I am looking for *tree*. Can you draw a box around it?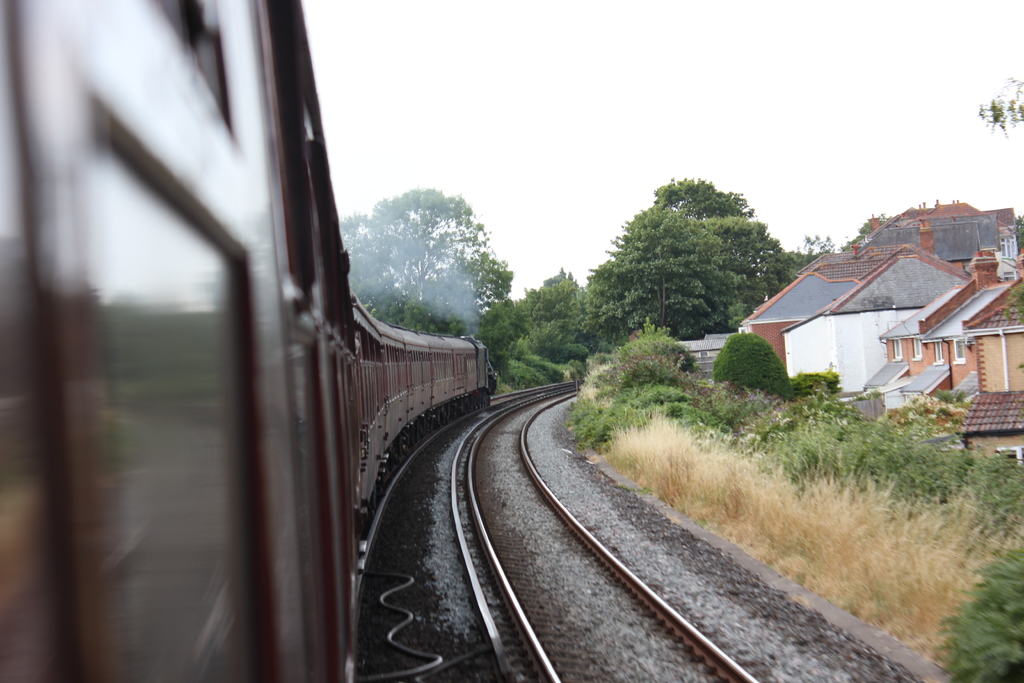
Sure, the bounding box is [596, 169, 801, 326].
